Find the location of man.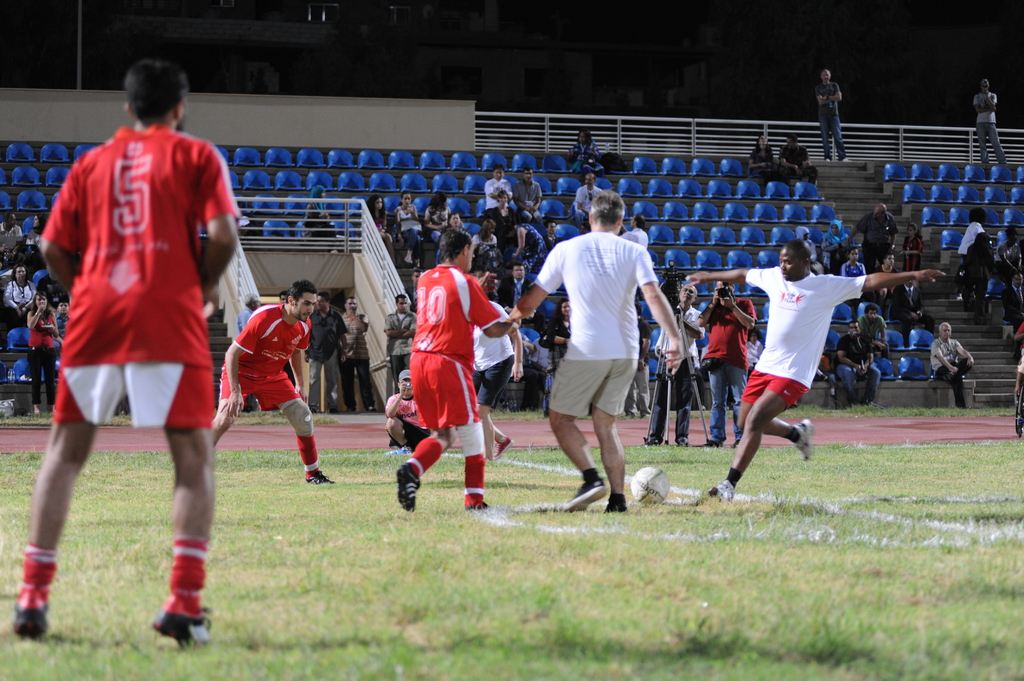
Location: box(687, 238, 941, 506).
